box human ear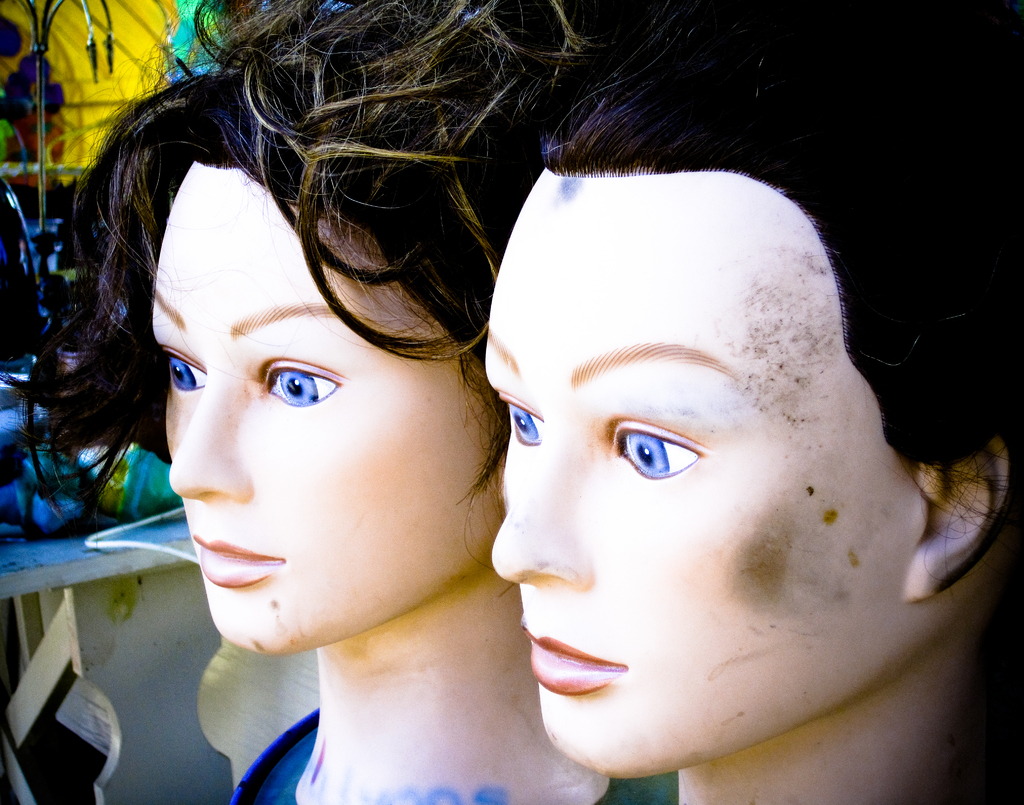
[907,437,1009,599]
